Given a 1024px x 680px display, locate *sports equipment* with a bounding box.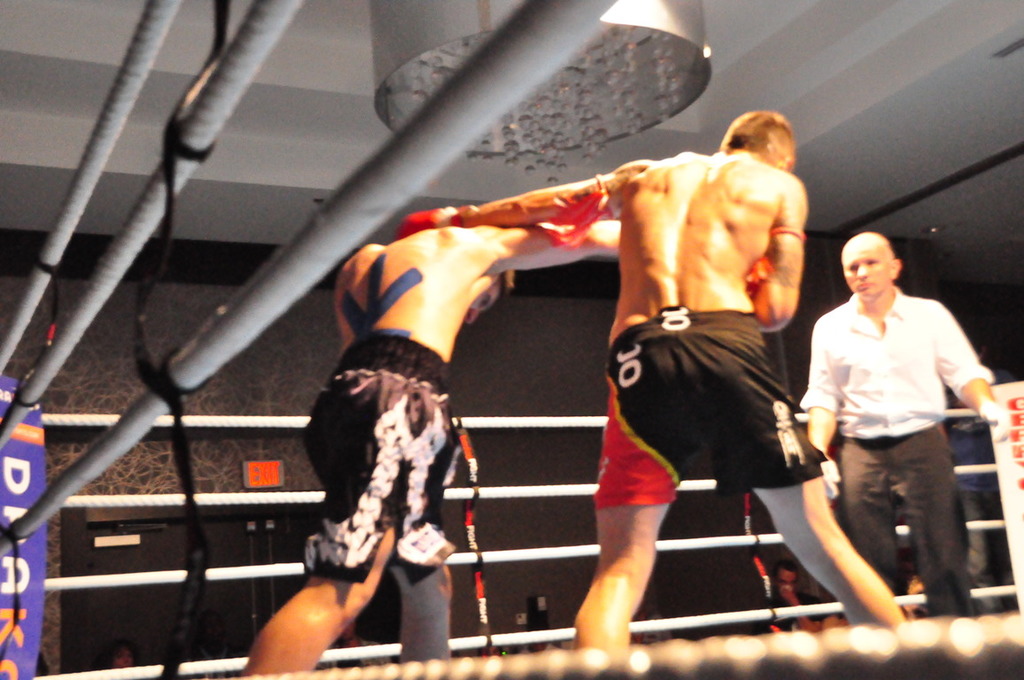
Located: 396, 203, 460, 240.
